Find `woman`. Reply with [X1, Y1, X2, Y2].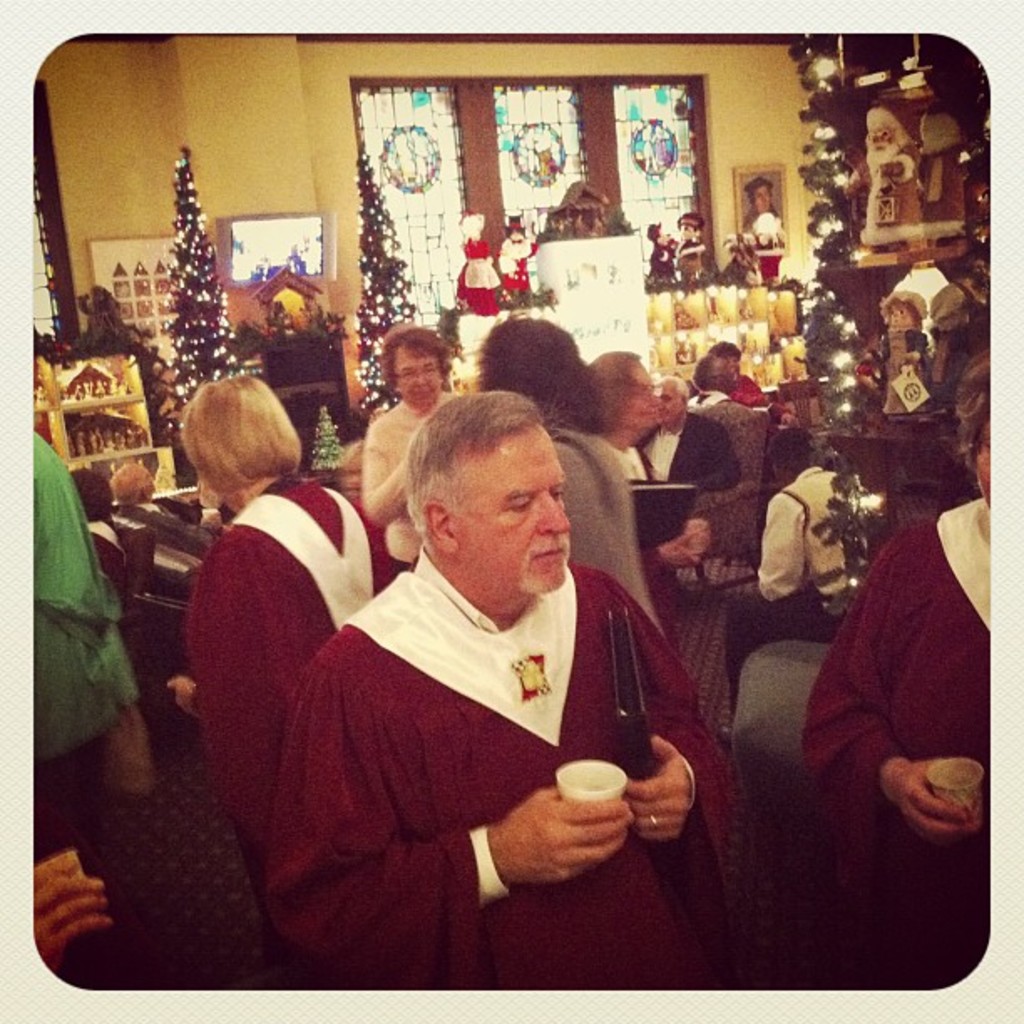
[109, 463, 161, 514].
